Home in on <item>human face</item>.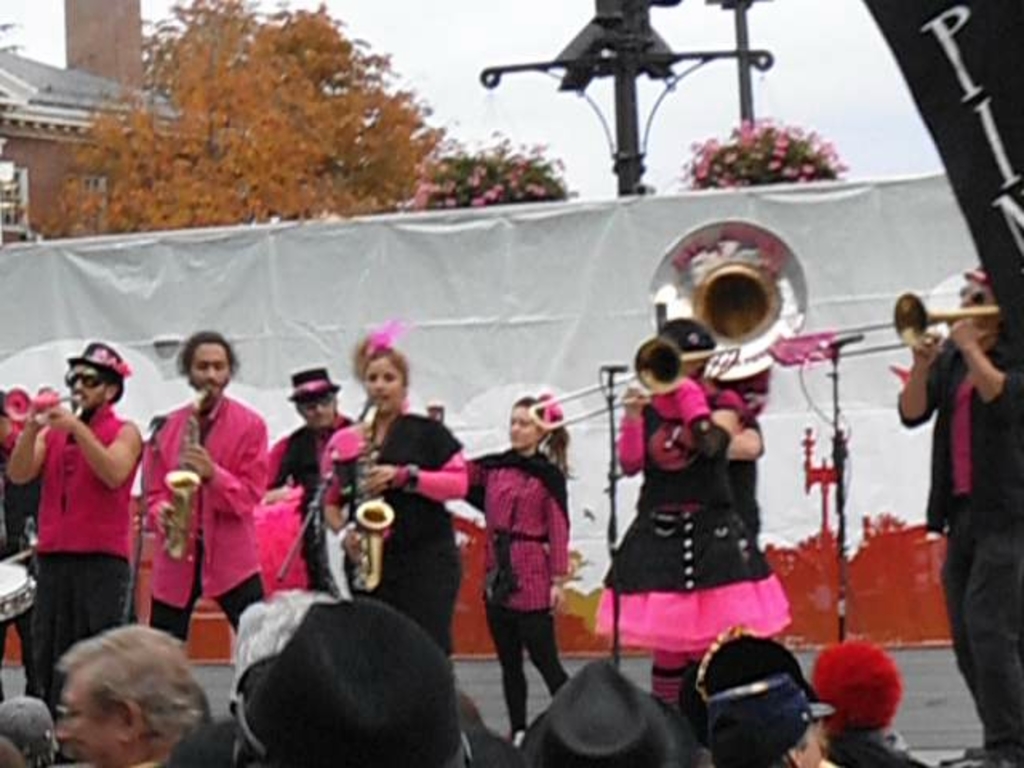
Homed in at [x1=54, y1=363, x2=109, y2=406].
